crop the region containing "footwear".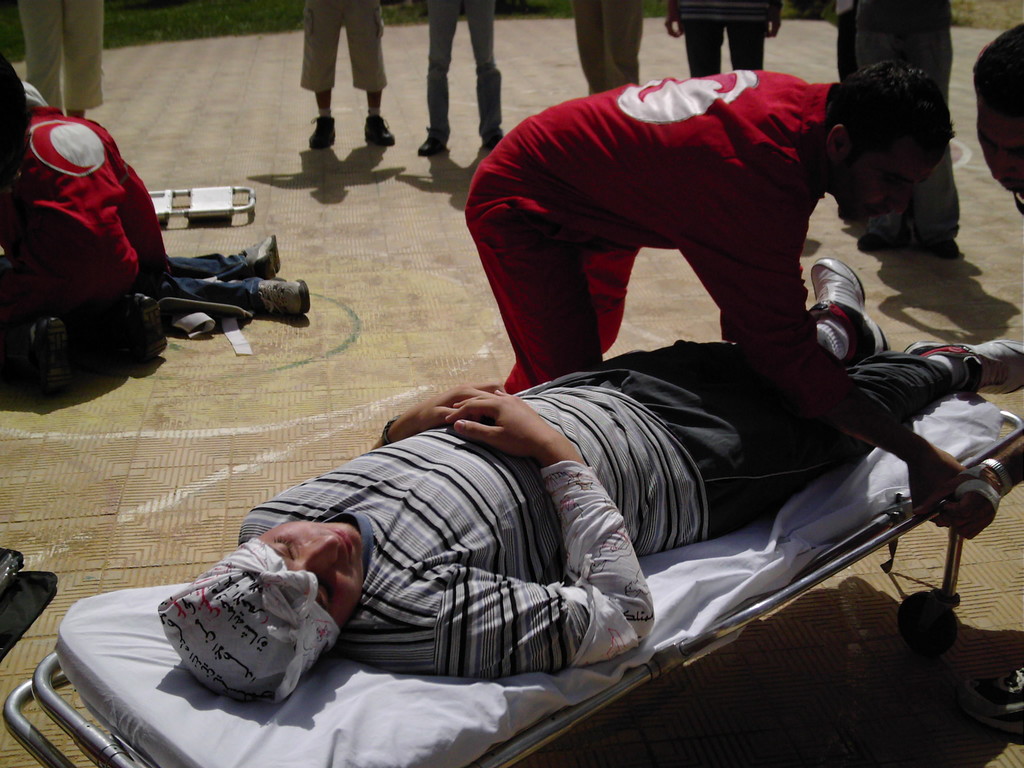
Crop region: [364,114,397,145].
